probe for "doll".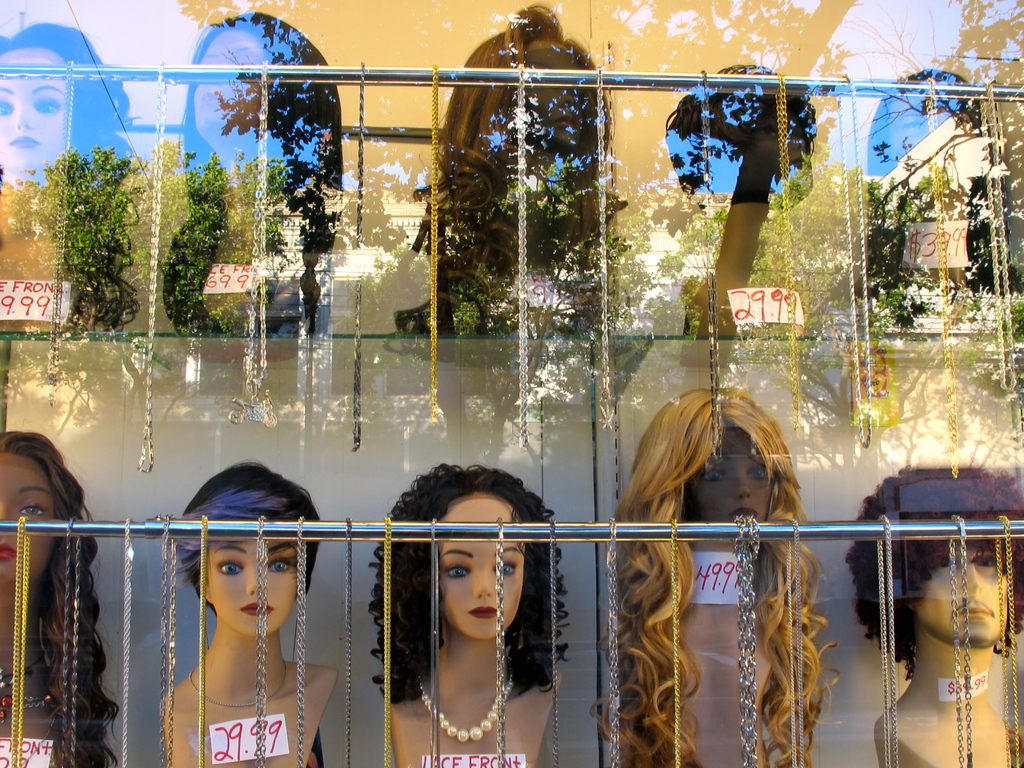
Probe result: bbox=(614, 385, 845, 767).
